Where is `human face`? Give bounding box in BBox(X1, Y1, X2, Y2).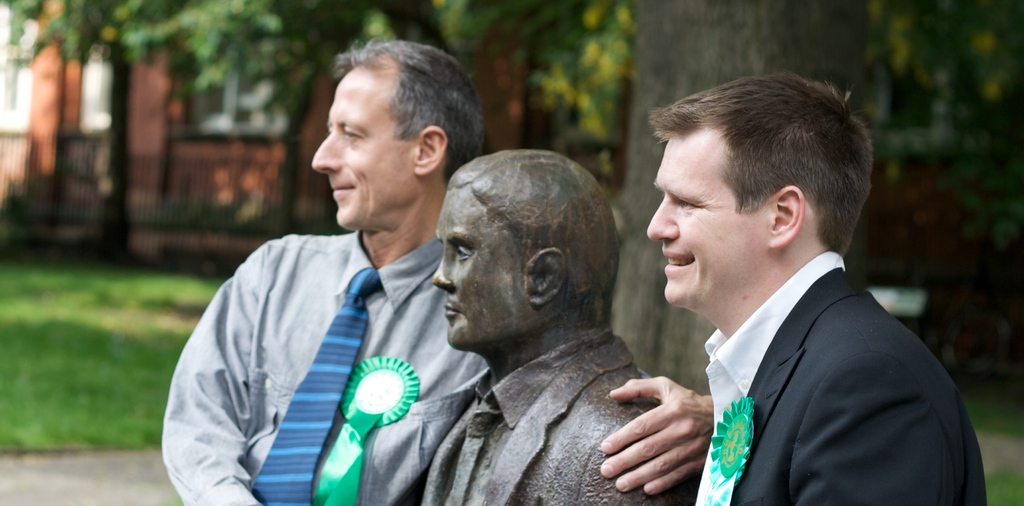
BBox(307, 66, 421, 227).
